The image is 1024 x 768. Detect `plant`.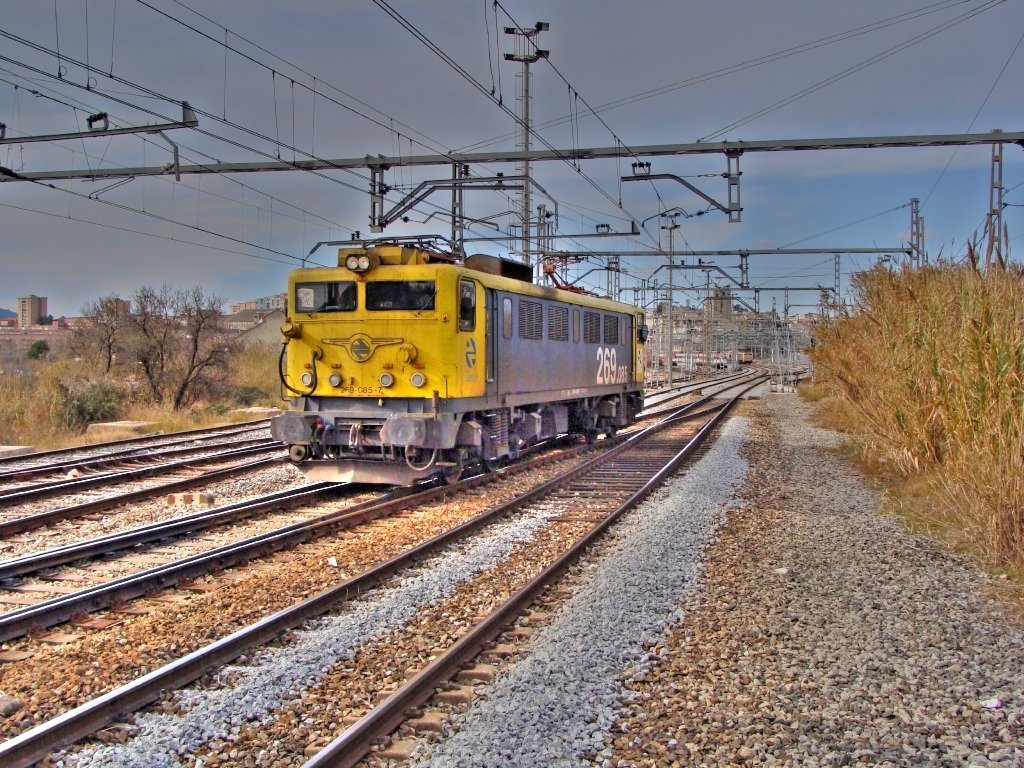
Detection: Rect(200, 371, 280, 412).
